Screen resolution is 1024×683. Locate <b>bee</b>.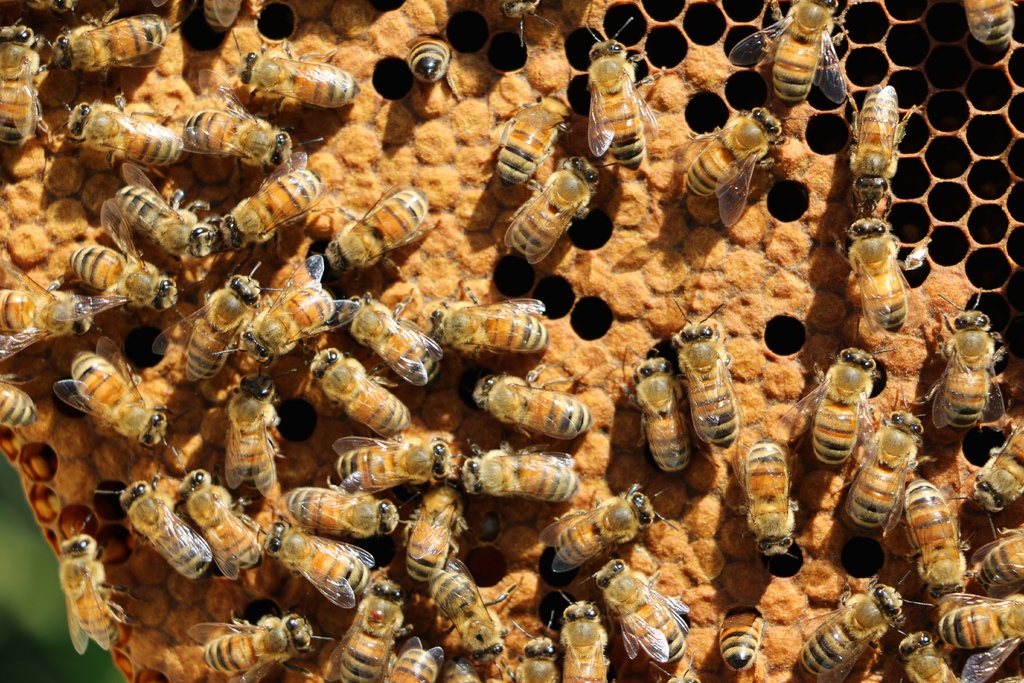
x1=839, y1=388, x2=923, y2=538.
